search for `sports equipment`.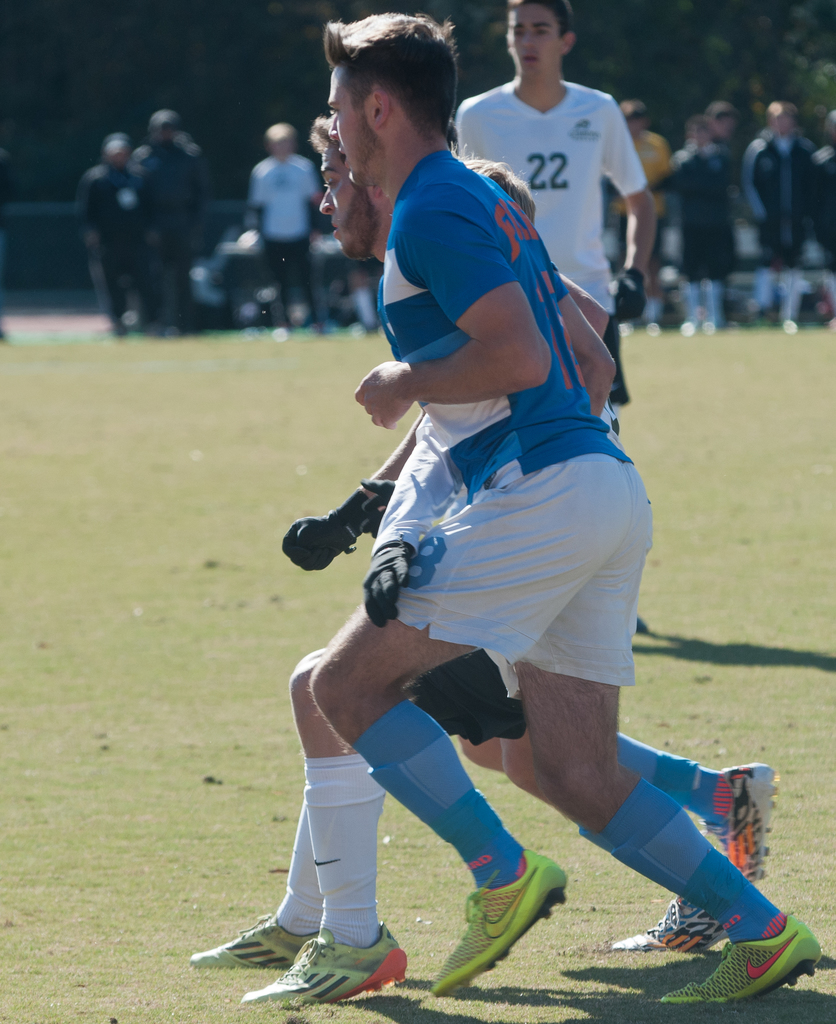
Found at BBox(192, 916, 306, 979).
